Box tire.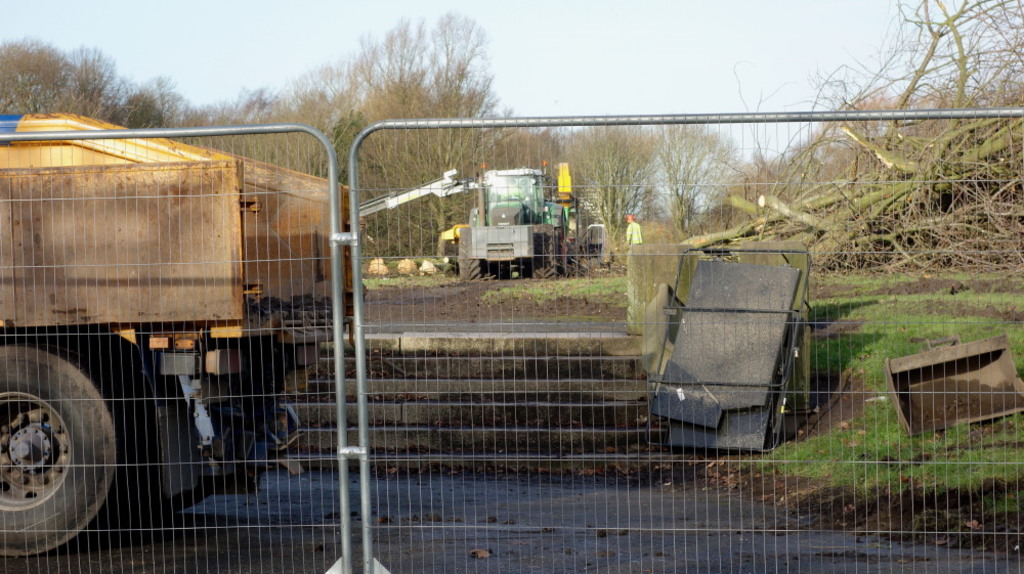
(2,332,122,545).
